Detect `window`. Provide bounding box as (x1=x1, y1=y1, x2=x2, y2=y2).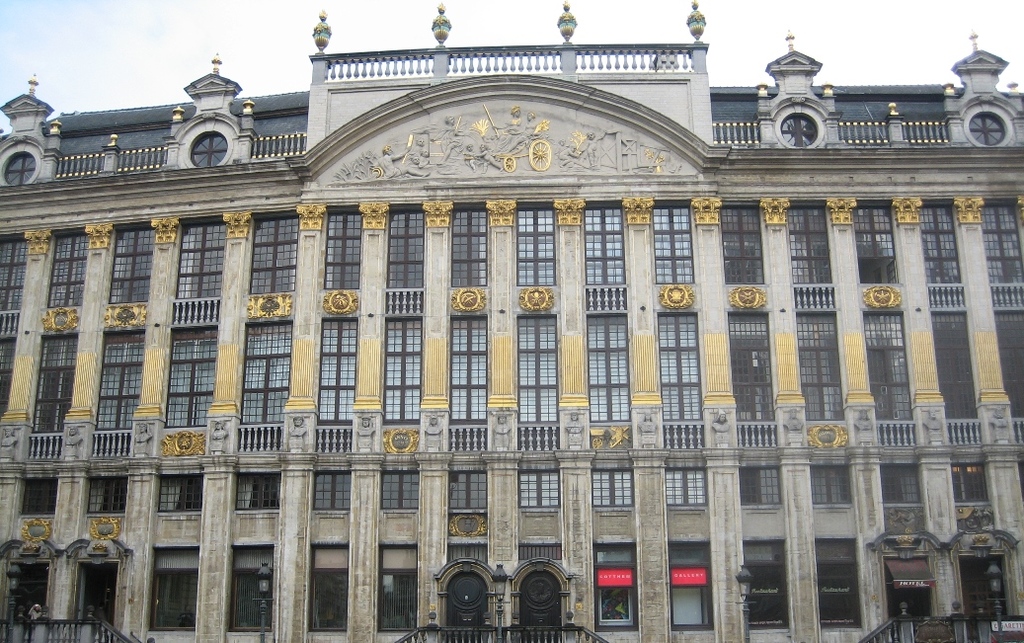
(x1=317, y1=316, x2=355, y2=425).
